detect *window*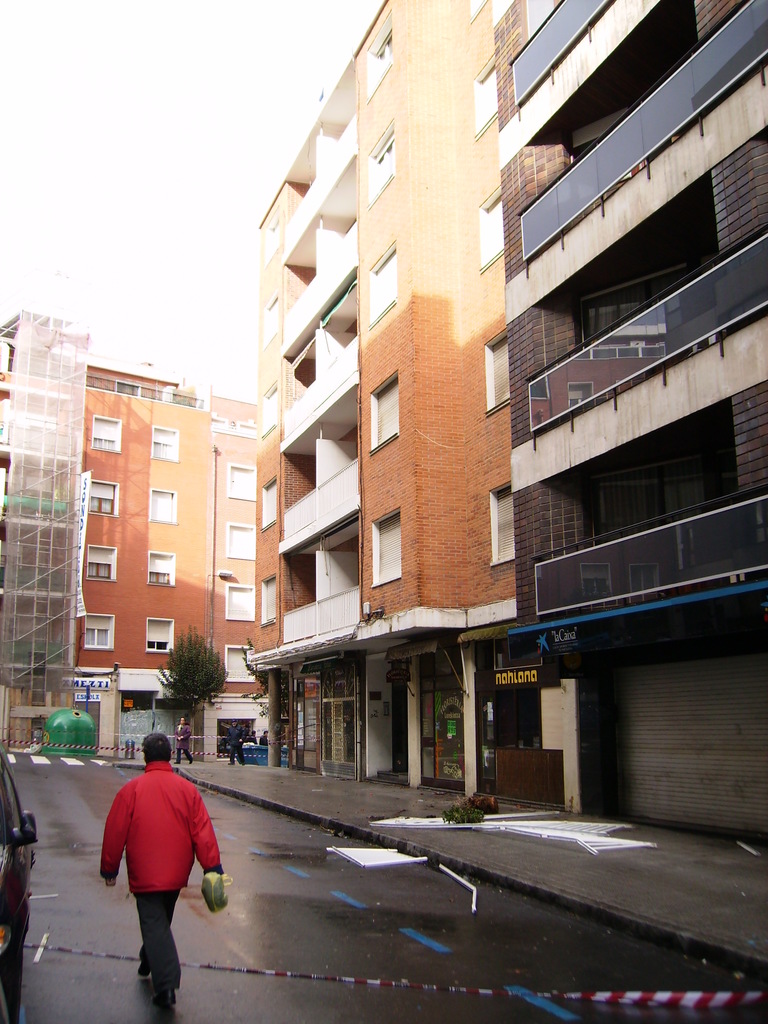
region(86, 545, 113, 586)
